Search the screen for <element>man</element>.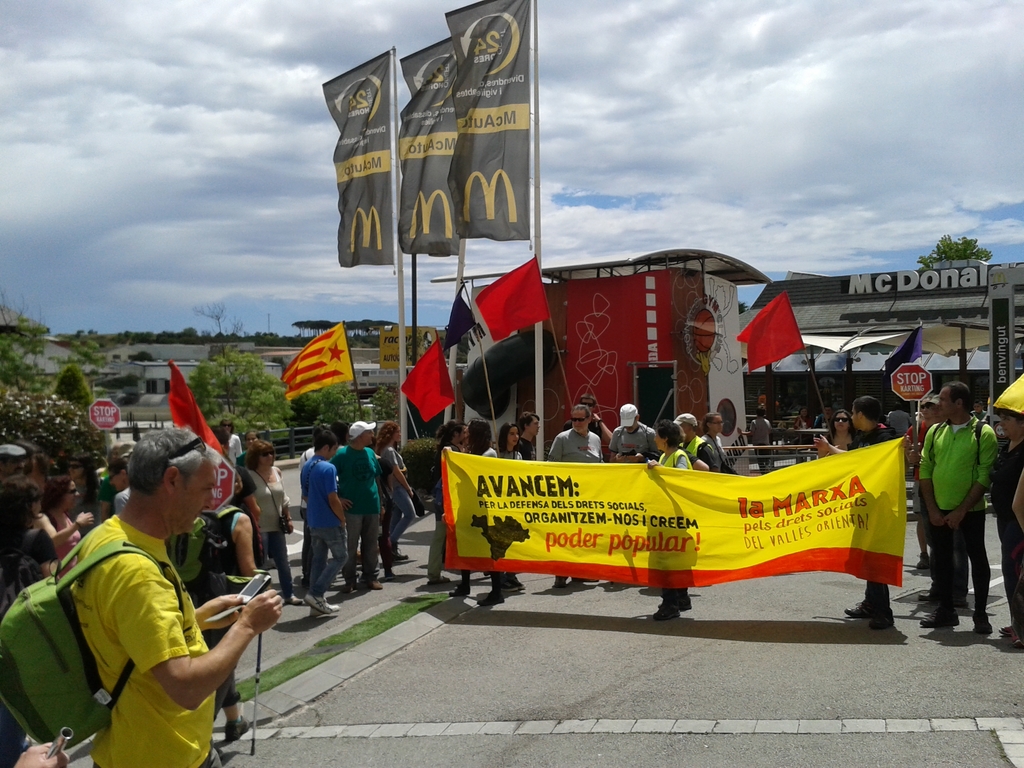
Found at [x1=31, y1=417, x2=271, y2=758].
